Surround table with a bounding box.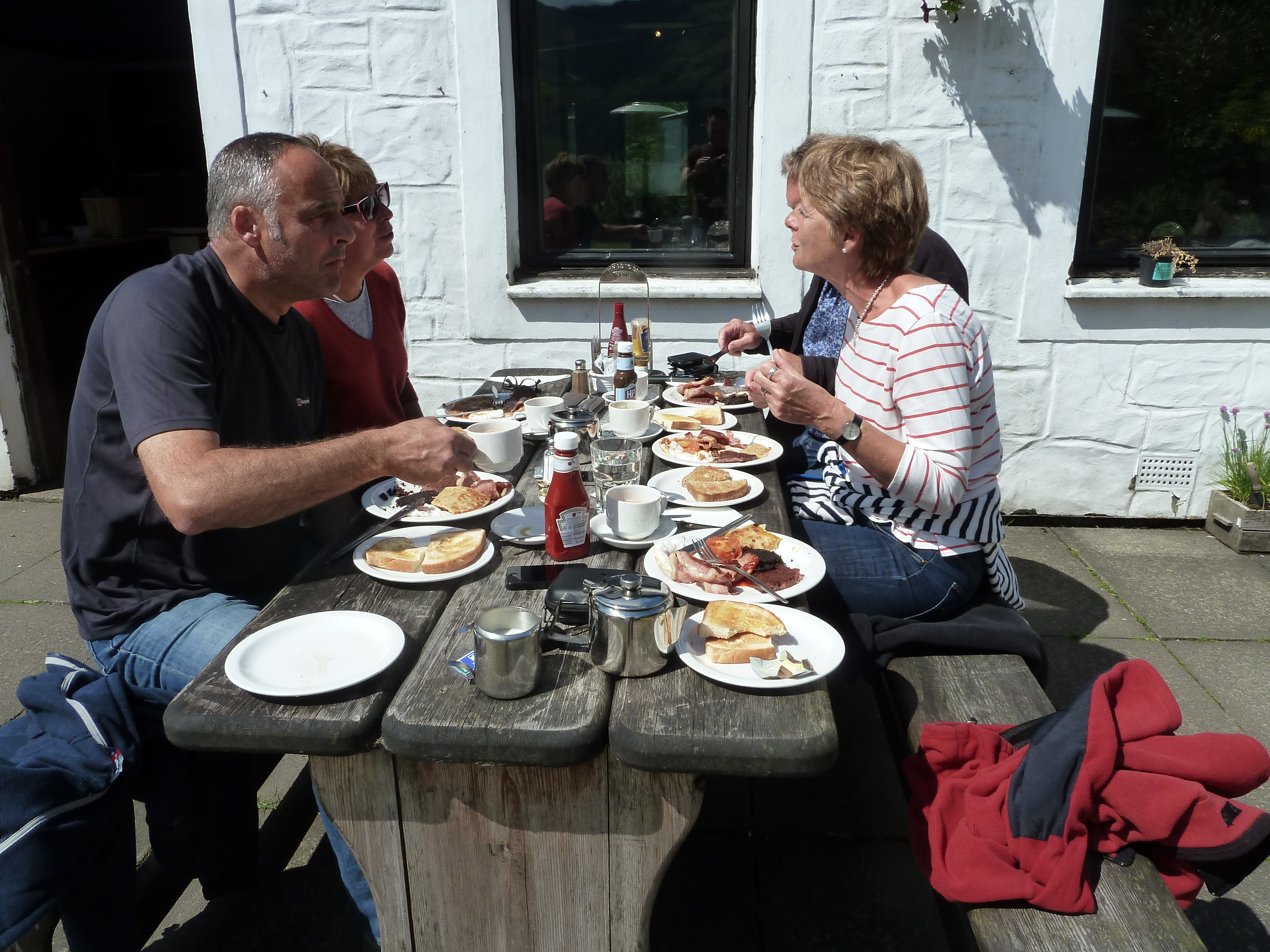
<bbox>16, 101, 354, 290</bbox>.
